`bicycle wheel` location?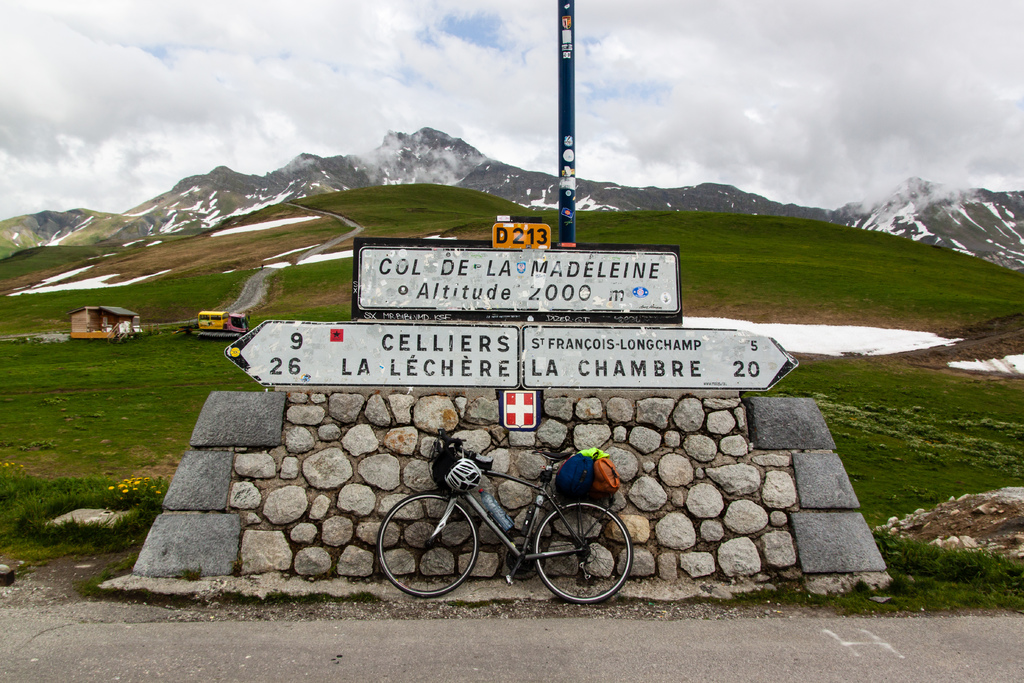
crop(530, 511, 620, 603)
